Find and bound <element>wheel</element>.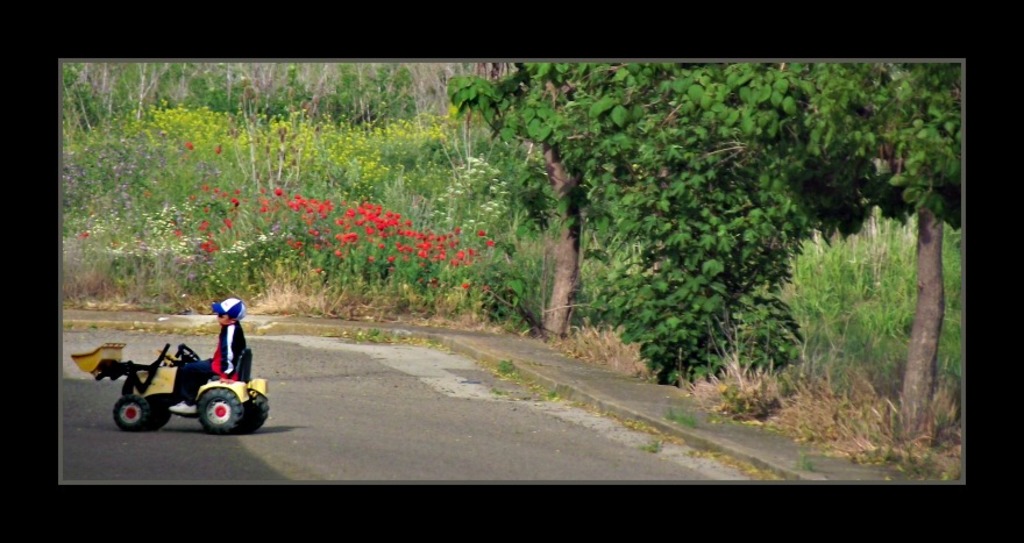
Bound: region(143, 391, 171, 428).
